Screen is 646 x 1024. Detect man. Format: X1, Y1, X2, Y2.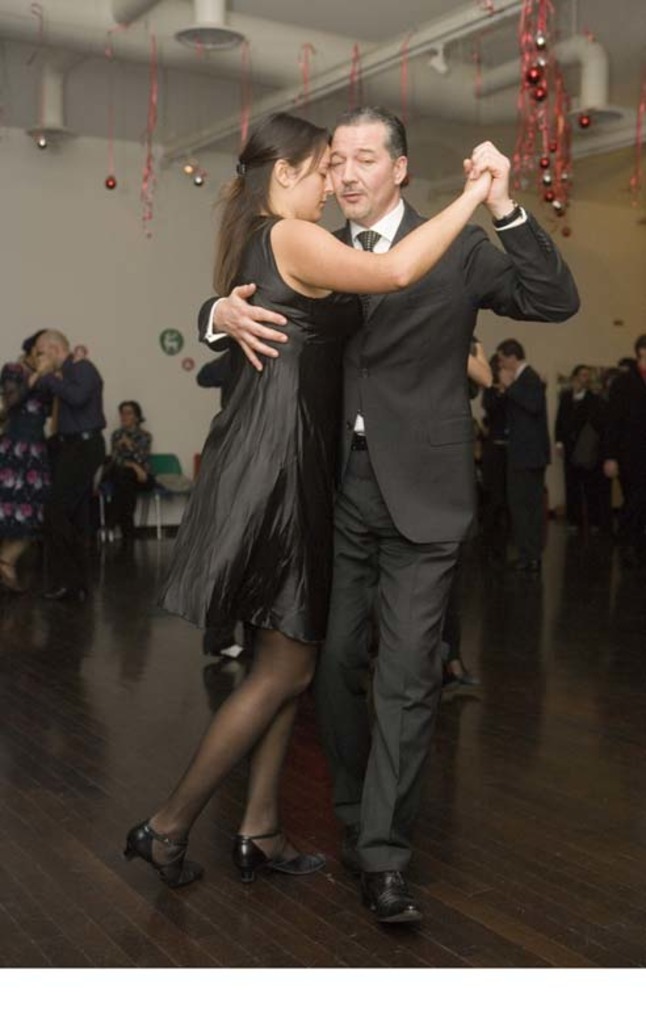
32, 328, 109, 599.
